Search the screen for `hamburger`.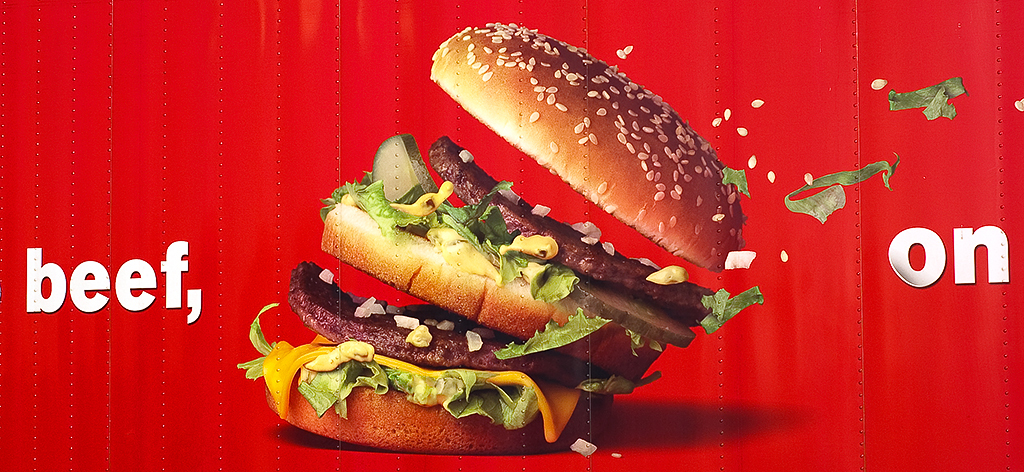
Found at bbox=[239, 23, 762, 454].
